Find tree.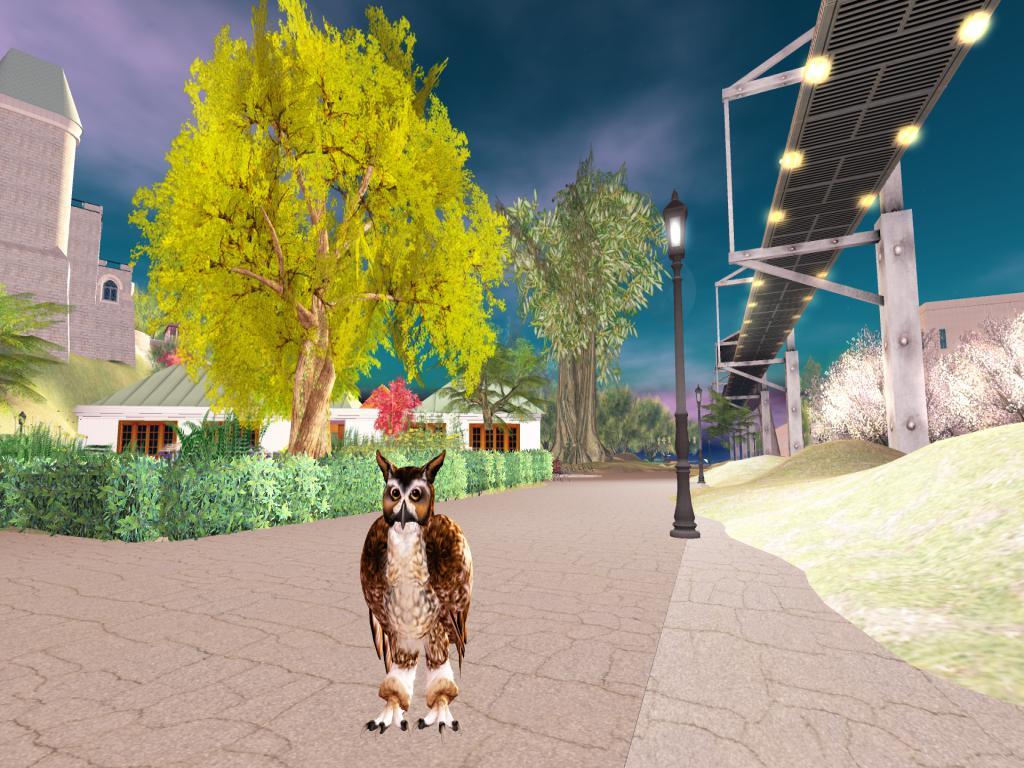
{"x1": 117, "y1": 12, "x2": 518, "y2": 474}.
